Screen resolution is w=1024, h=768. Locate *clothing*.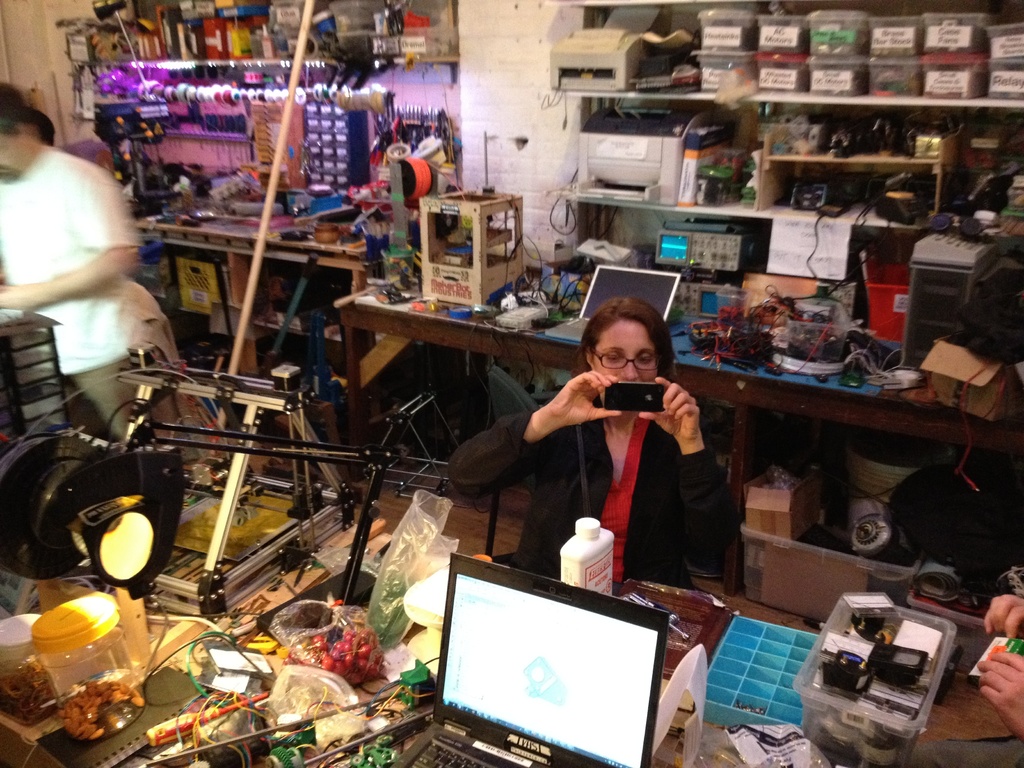
[531,321,737,606].
